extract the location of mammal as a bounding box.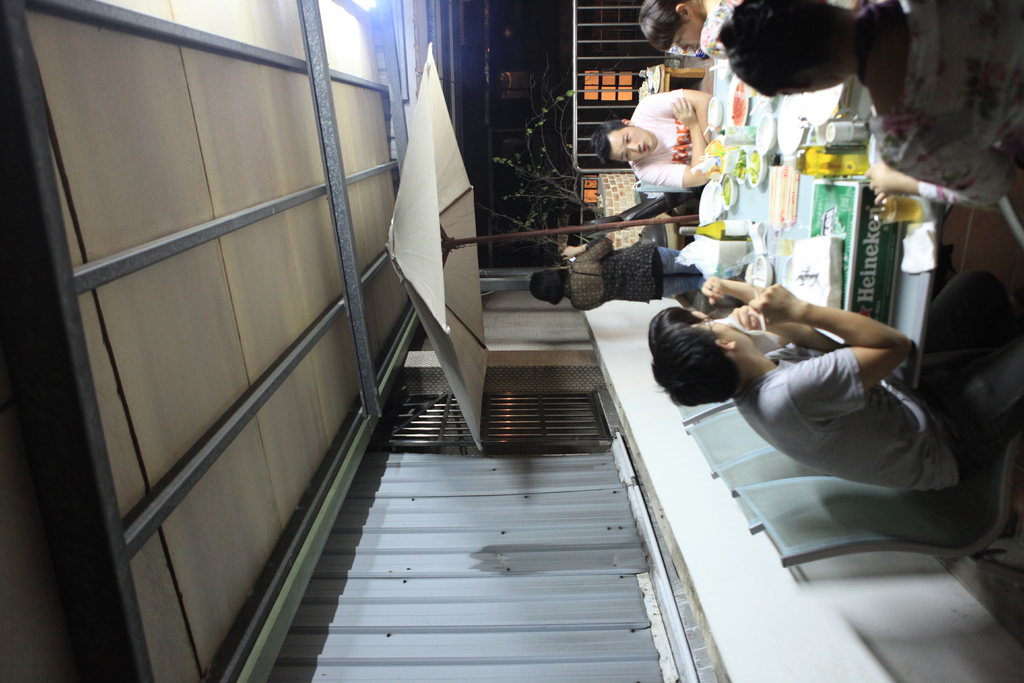
[x1=530, y1=231, x2=699, y2=311].
